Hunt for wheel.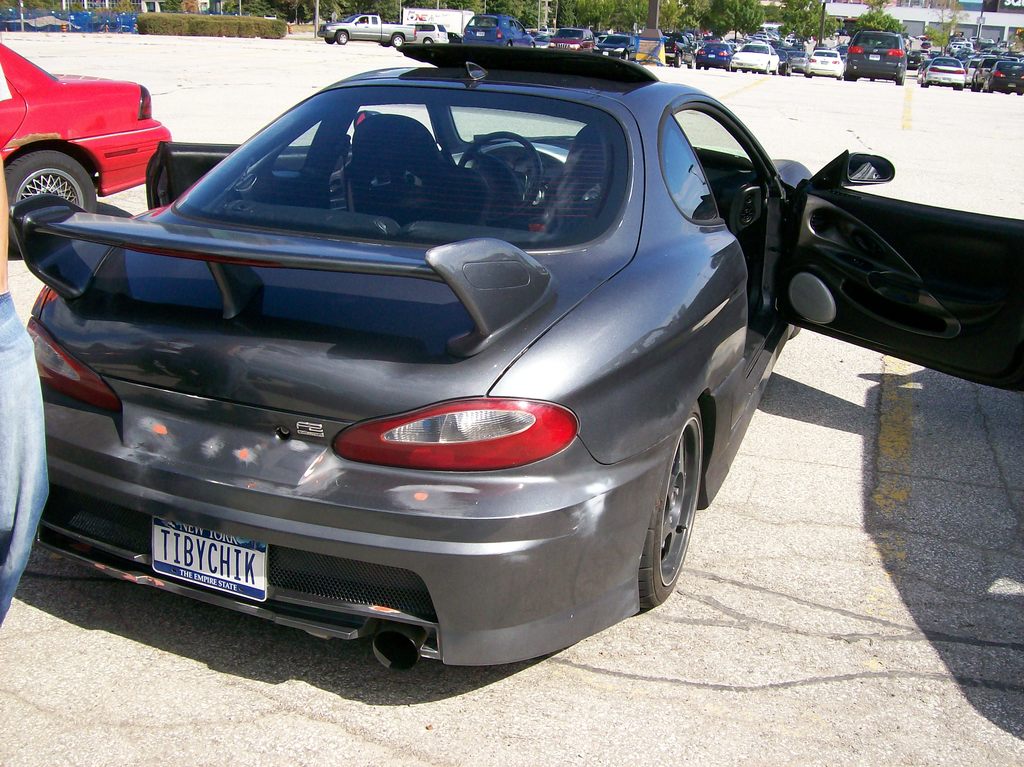
Hunted down at (x1=975, y1=81, x2=982, y2=92).
